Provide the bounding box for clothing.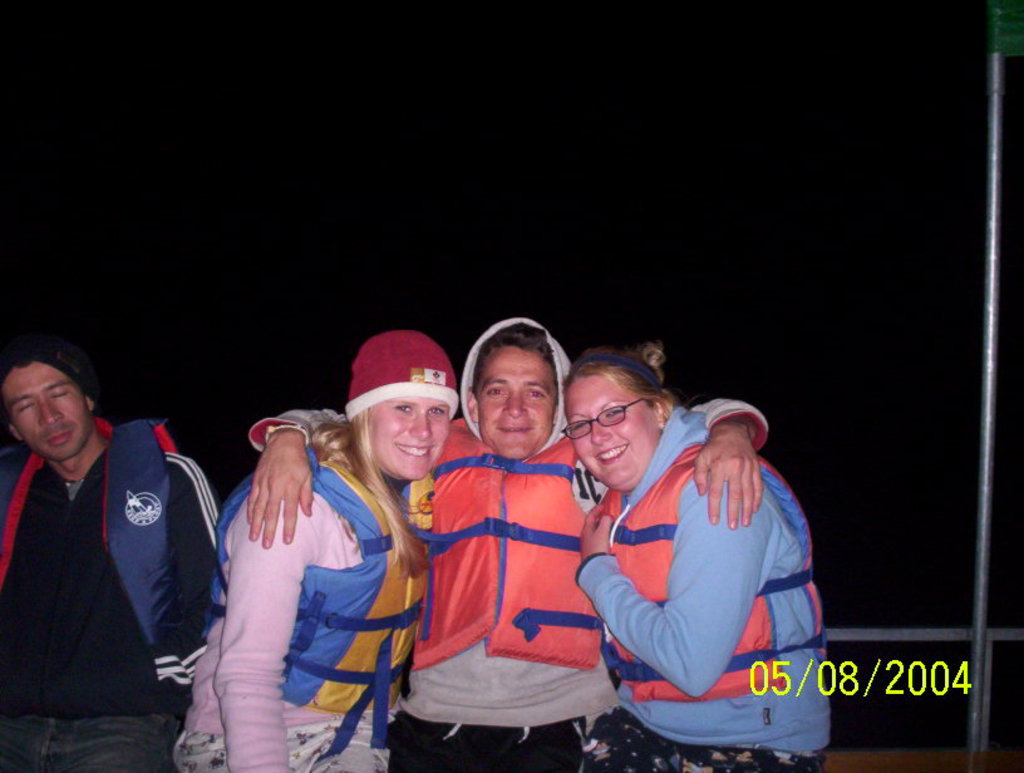
x1=267 y1=311 x2=764 y2=770.
